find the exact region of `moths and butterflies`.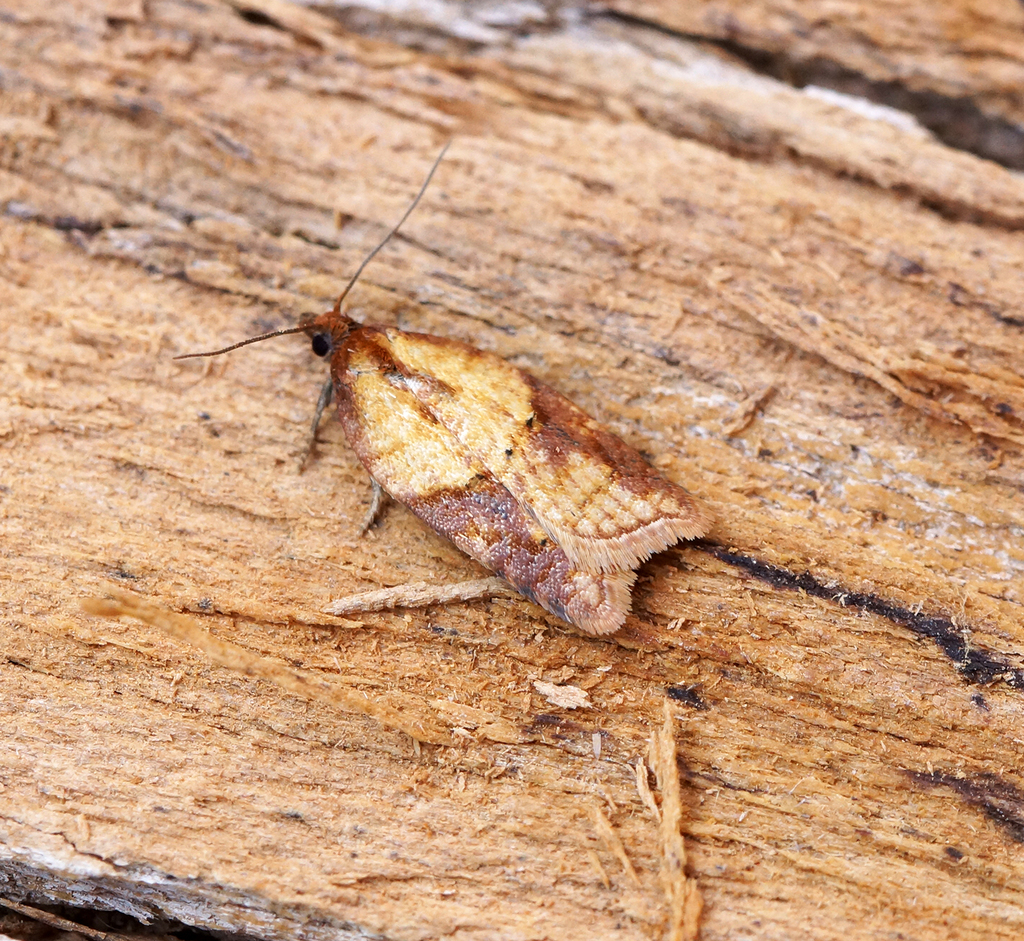
Exact region: BBox(169, 133, 713, 640).
